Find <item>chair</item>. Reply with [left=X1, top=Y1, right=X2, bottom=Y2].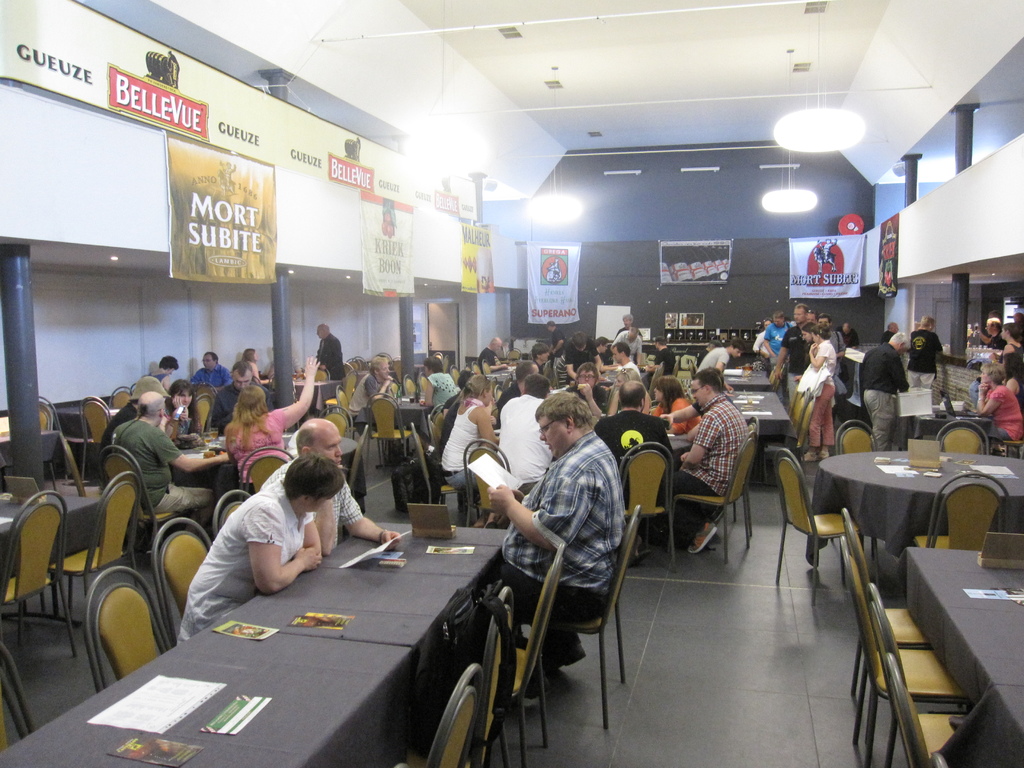
[left=715, top=415, right=758, bottom=527].
